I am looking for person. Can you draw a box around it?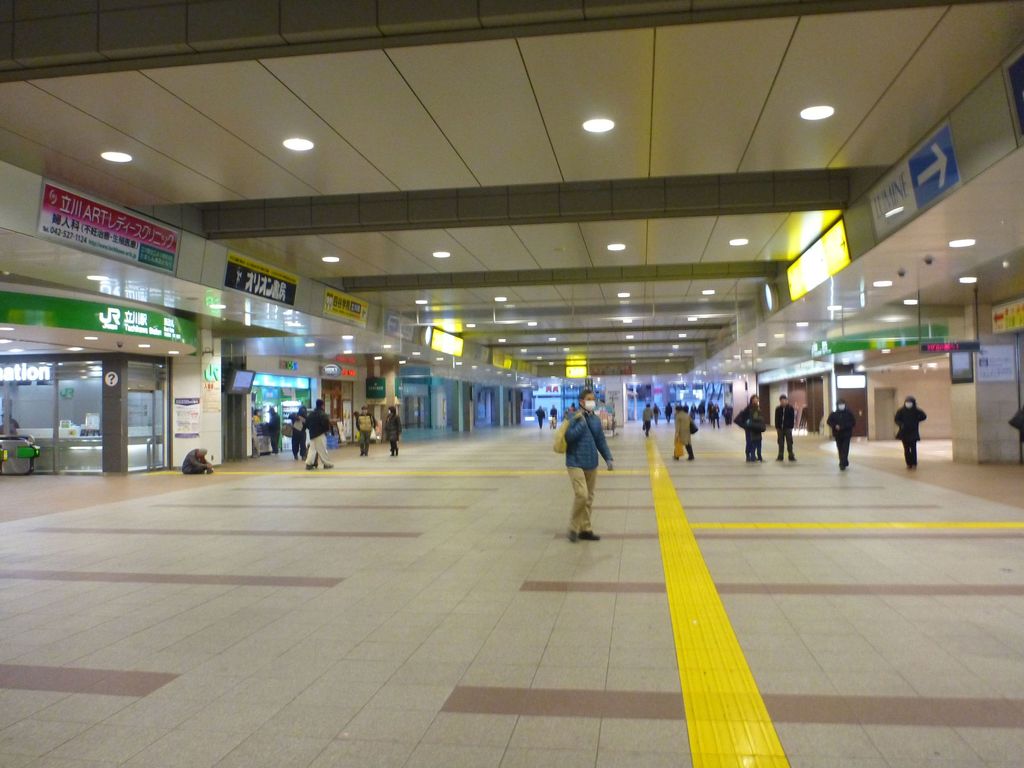
Sure, the bounding box is Rect(655, 406, 659, 426).
